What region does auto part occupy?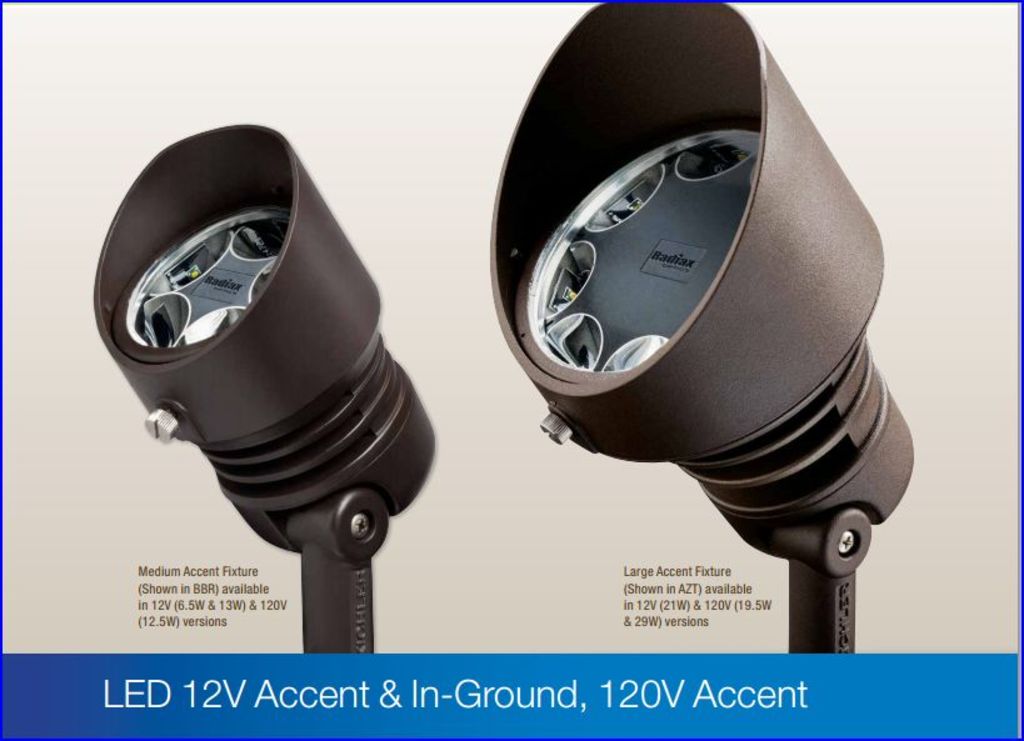
[489,0,918,662].
